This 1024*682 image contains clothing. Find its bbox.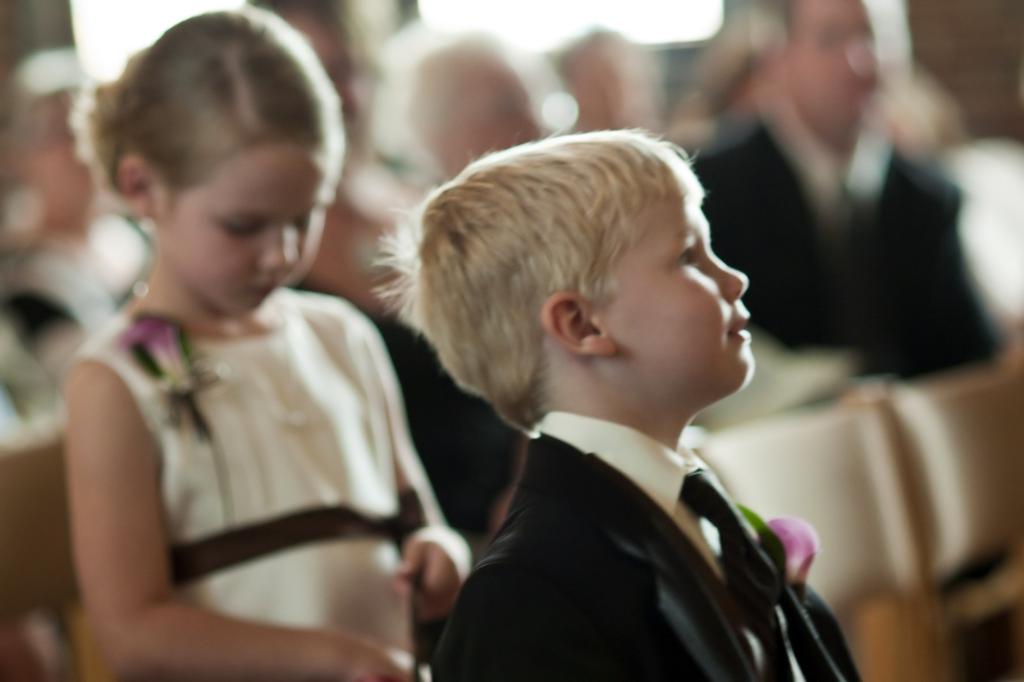
left=700, top=88, right=996, bottom=382.
